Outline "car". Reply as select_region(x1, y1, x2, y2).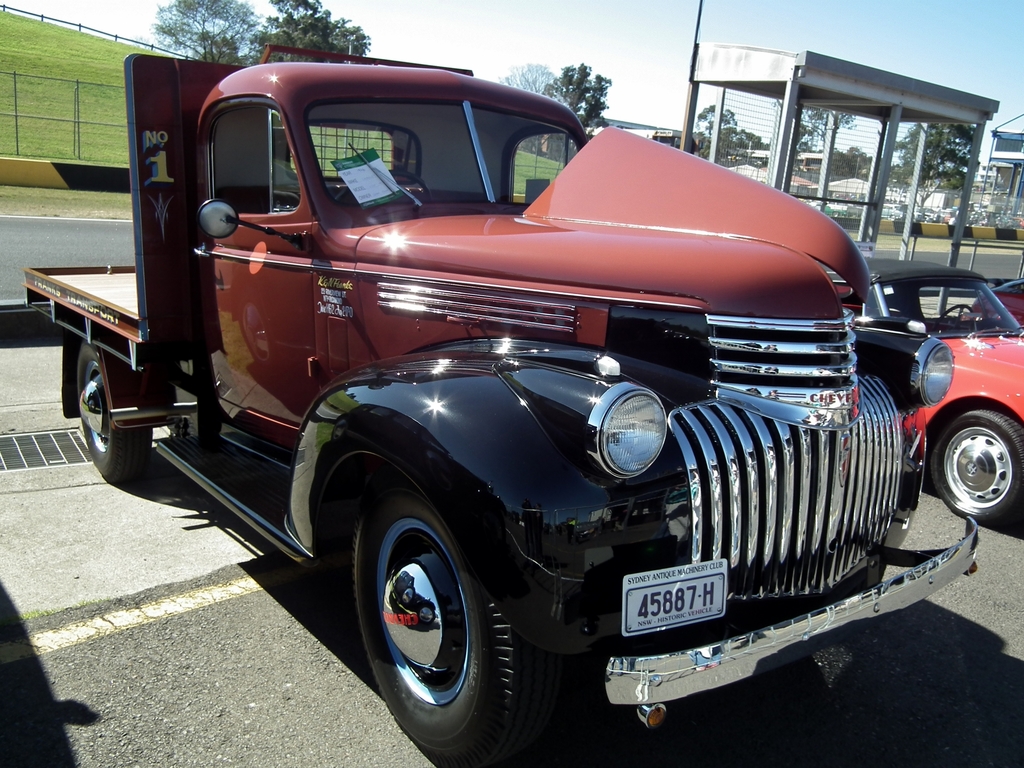
select_region(814, 259, 1023, 525).
